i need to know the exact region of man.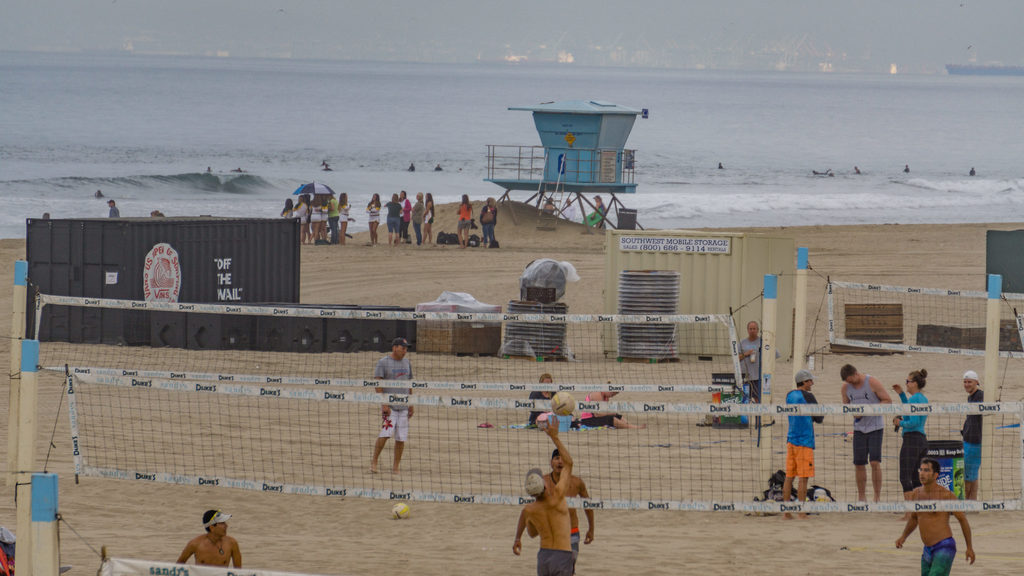
Region: Rect(740, 319, 758, 403).
